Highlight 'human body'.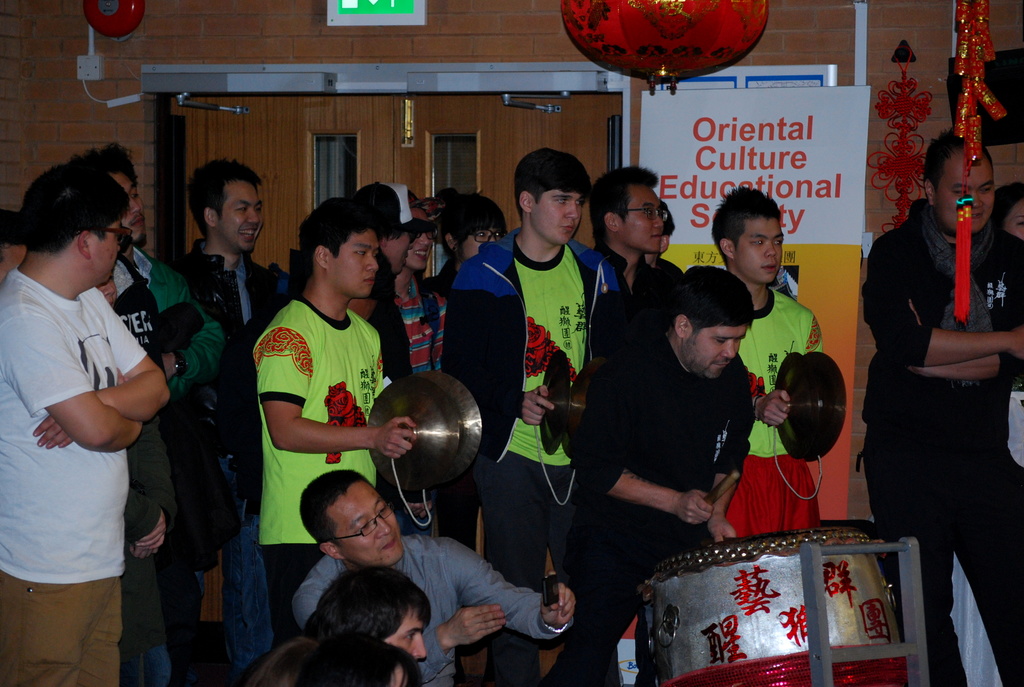
Highlighted region: [x1=433, y1=160, x2=618, y2=686].
